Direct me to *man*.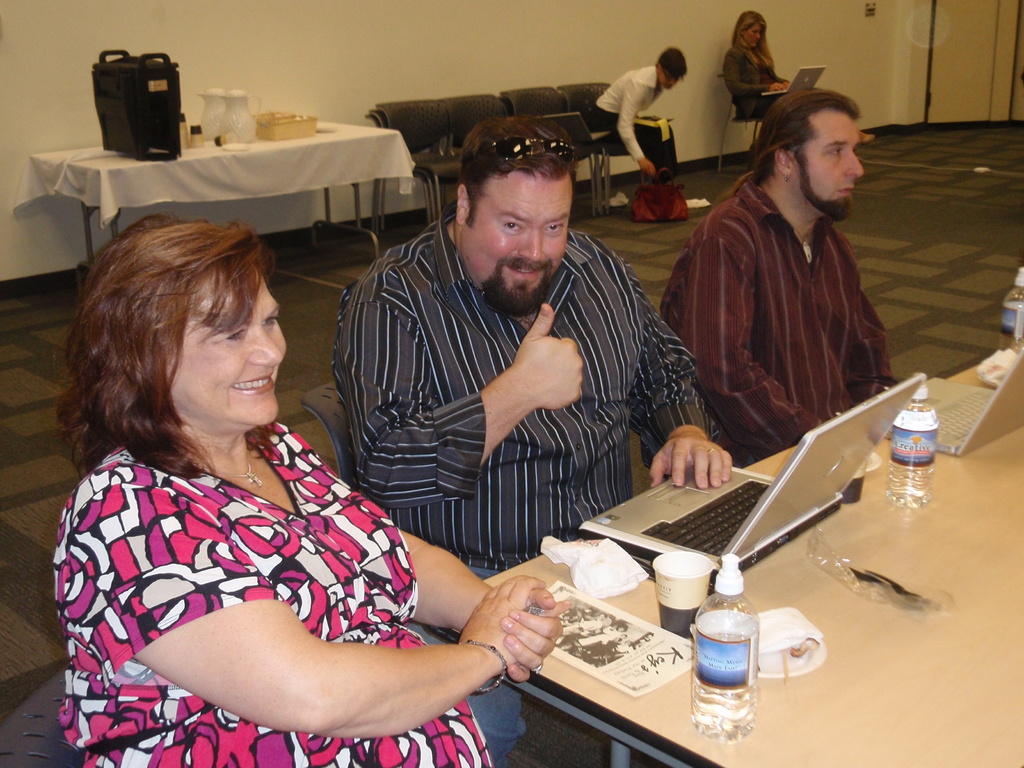
Direction: (left=326, top=115, right=731, bottom=767).
